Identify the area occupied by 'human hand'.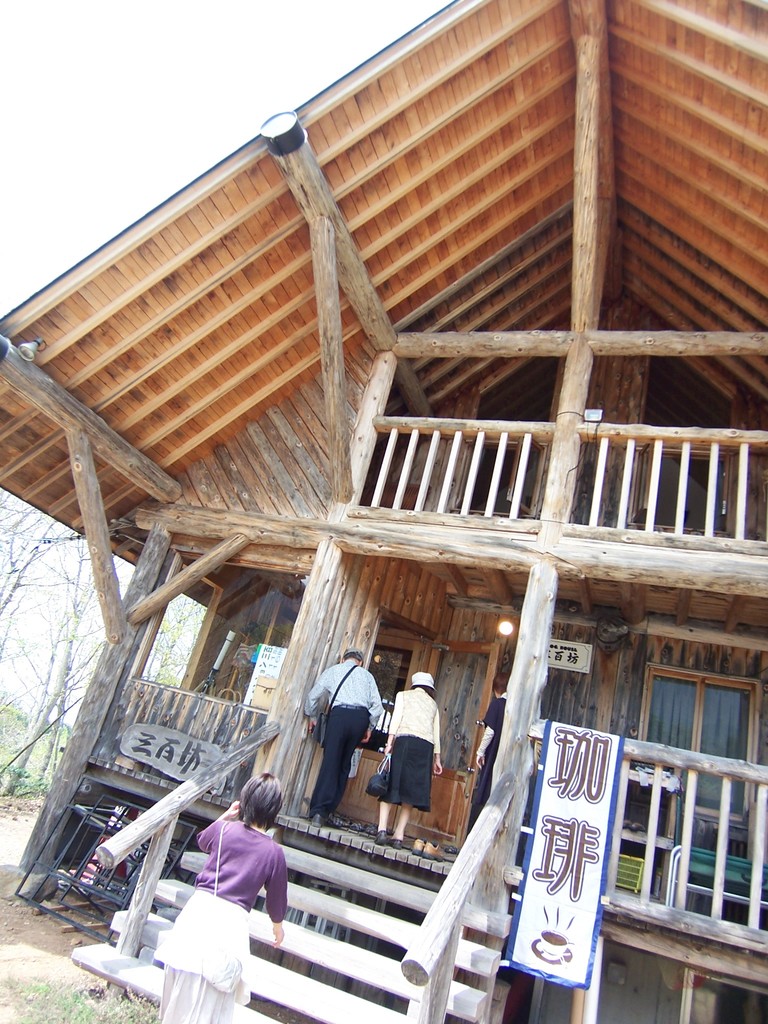
Area: l=228, t=800, r=242, b=817.
